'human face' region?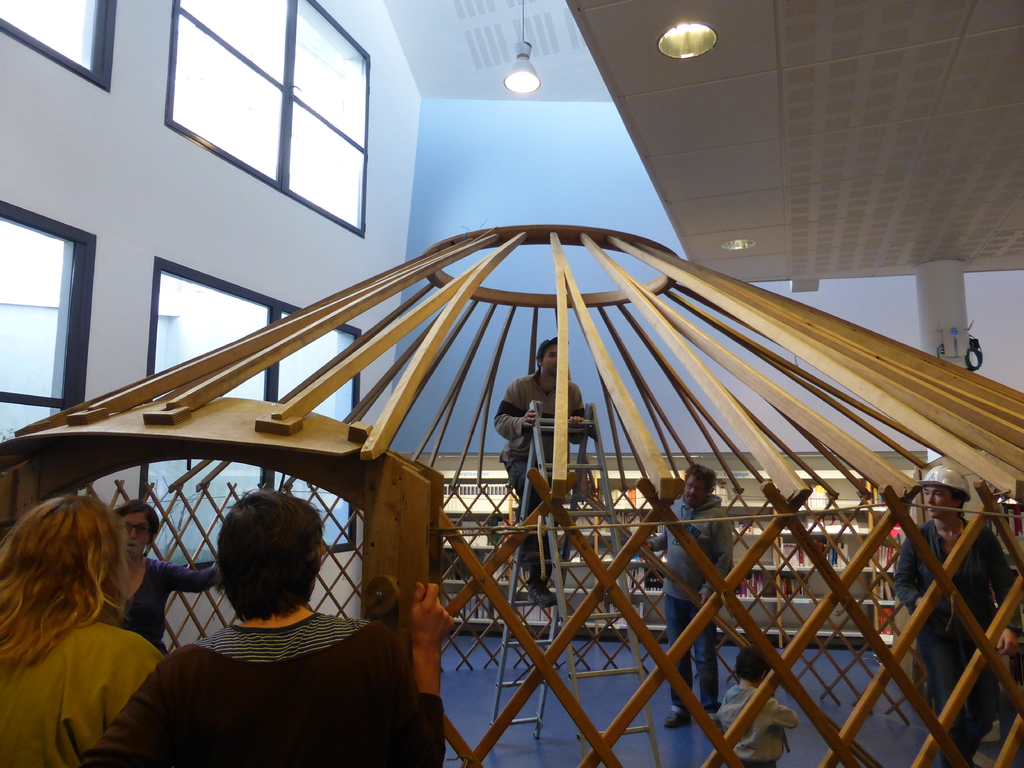
BBox(541, 341, 556, 376)
